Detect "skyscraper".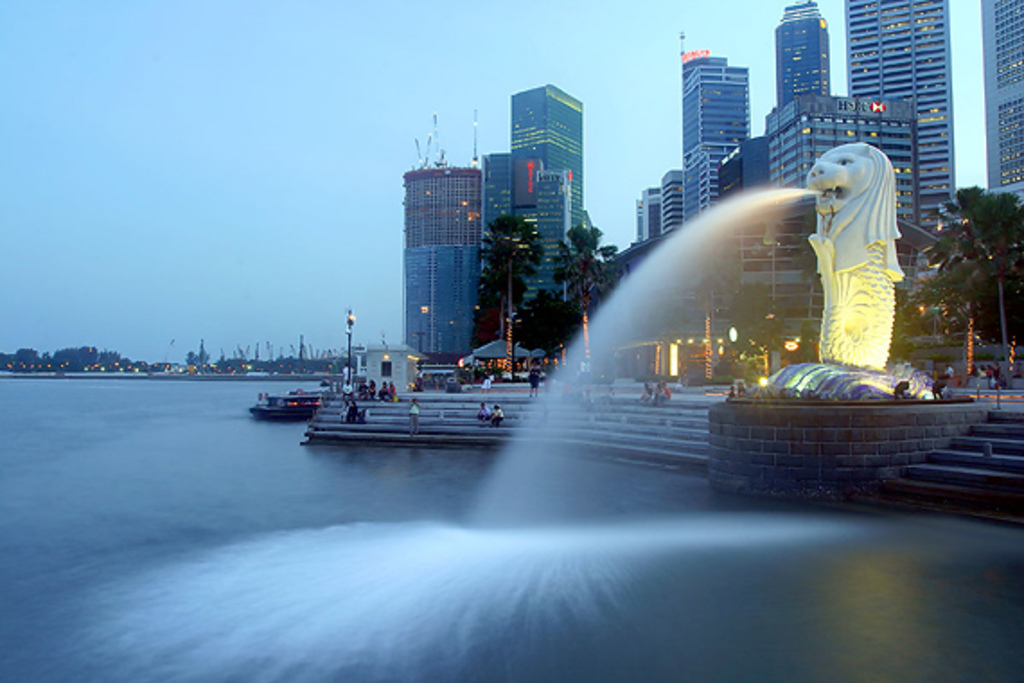
Detected at 983/0/1022/212.
